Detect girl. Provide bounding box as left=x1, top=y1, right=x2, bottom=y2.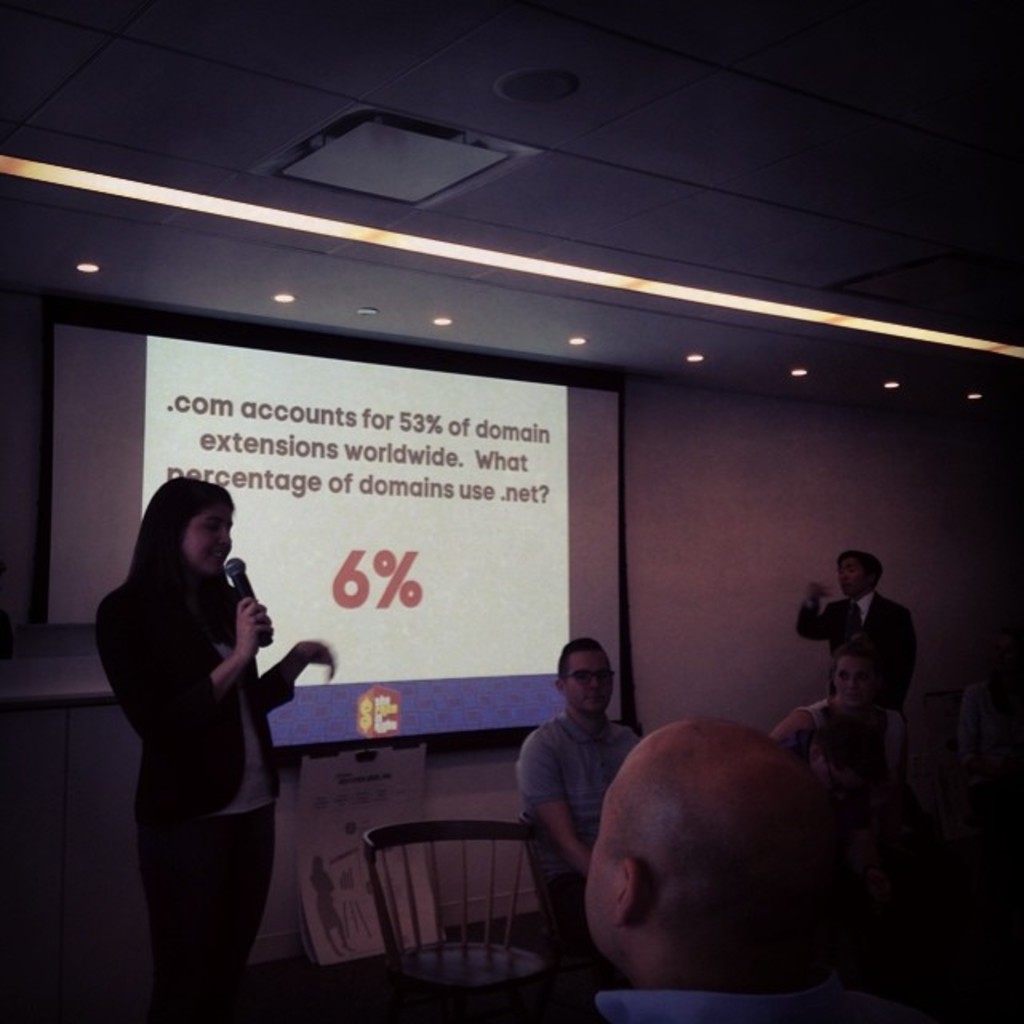
left=94, top=477, right=333, bottom=1022.
